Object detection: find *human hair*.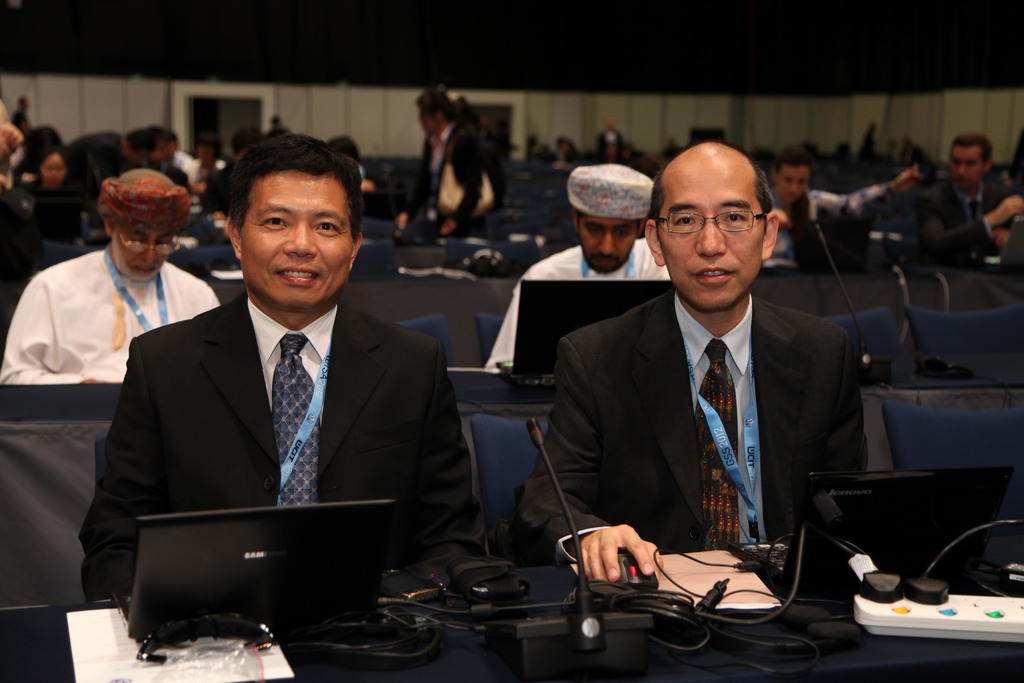
box(226, 141, 351, 223).
